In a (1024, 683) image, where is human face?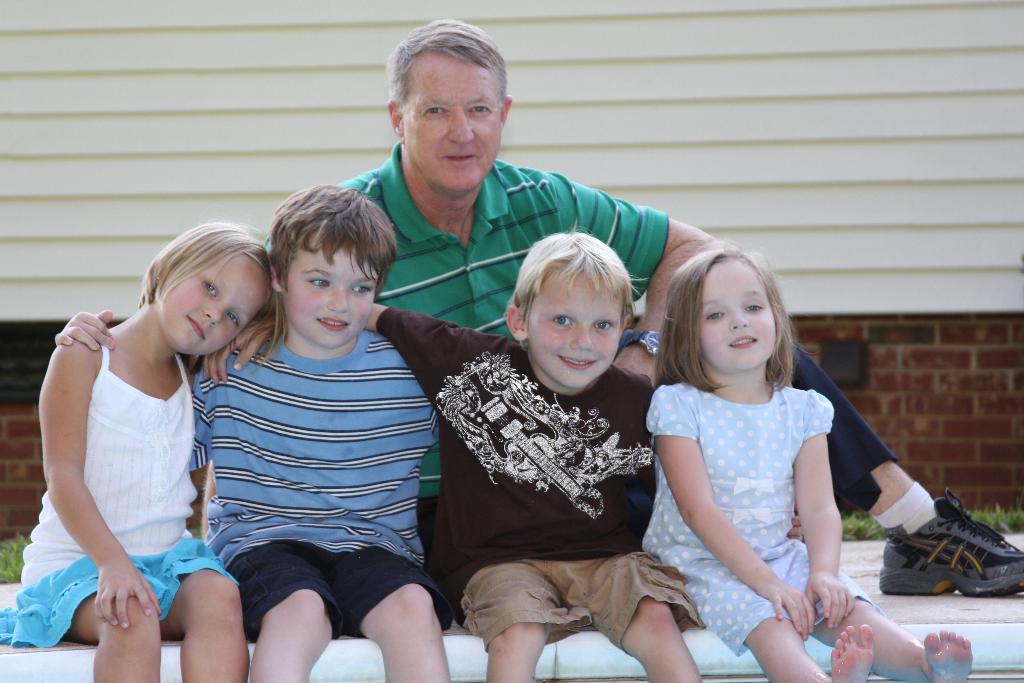
280,247,379,348.
